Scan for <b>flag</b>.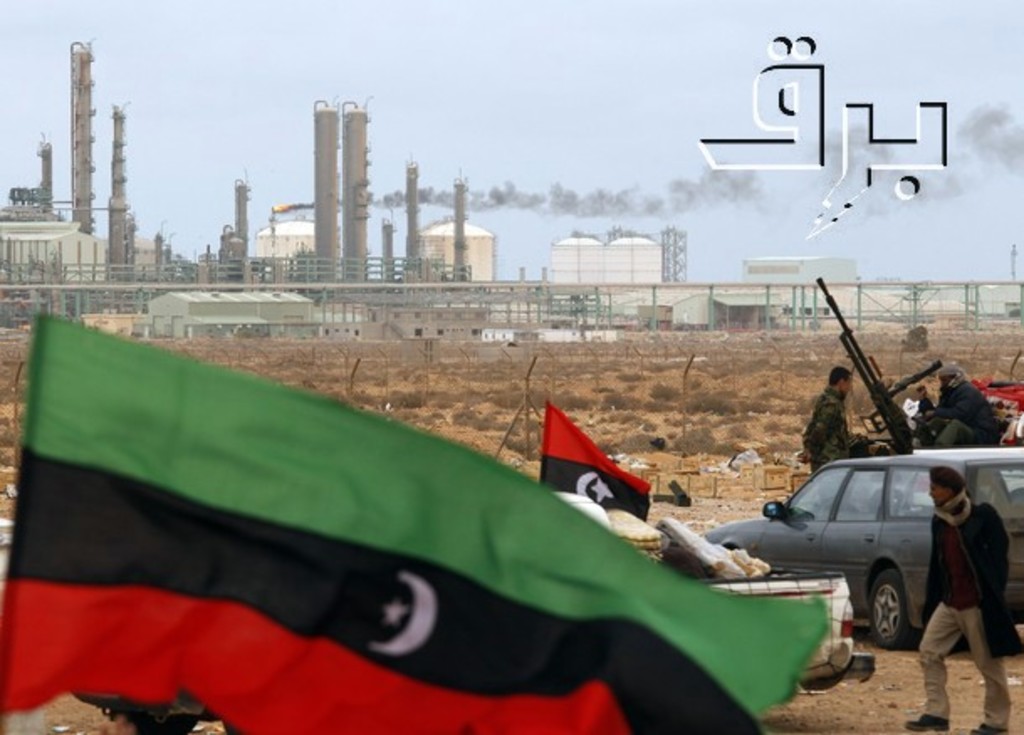
Scan result: 530/401/651/524.
